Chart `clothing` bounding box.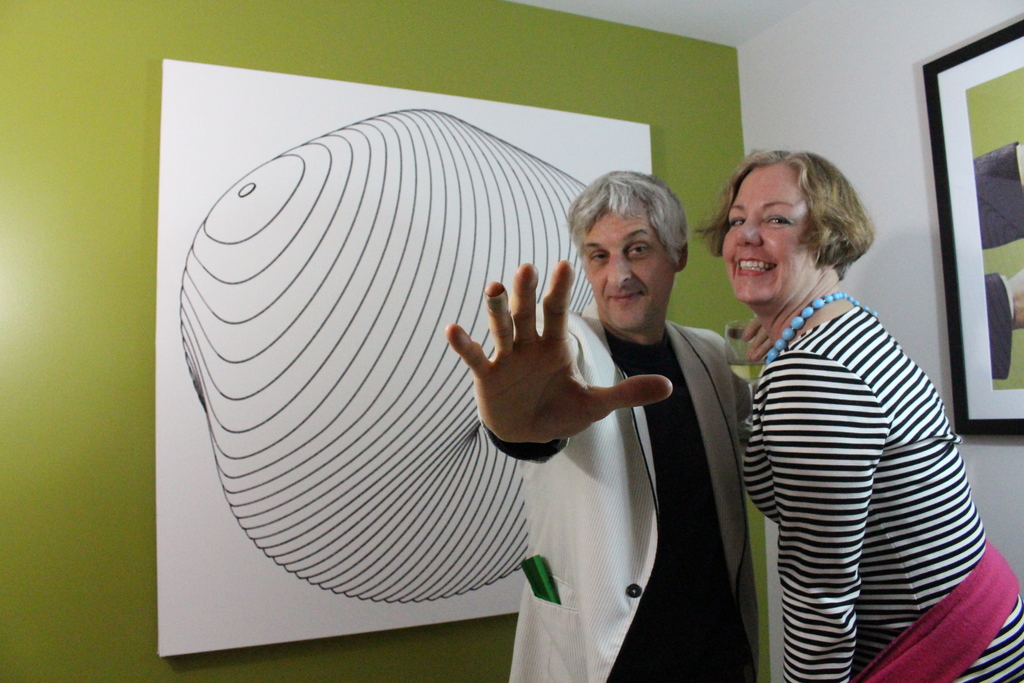
Charted: (left=717, top=228, right=1009, bottom=682).
